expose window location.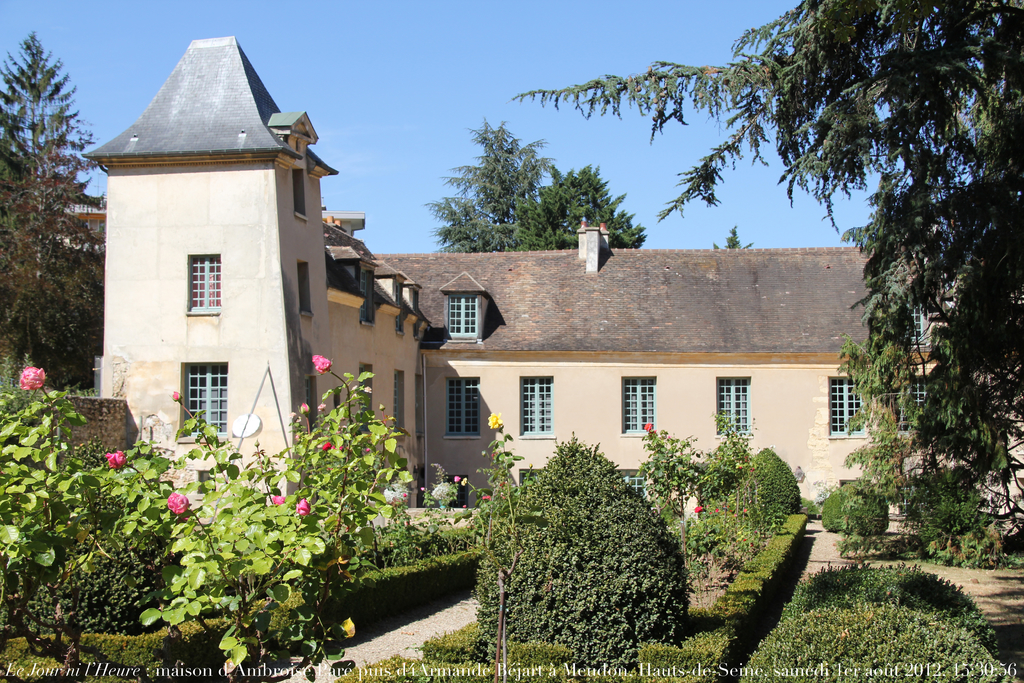
Exposed at (180, 363, 228, 438).
